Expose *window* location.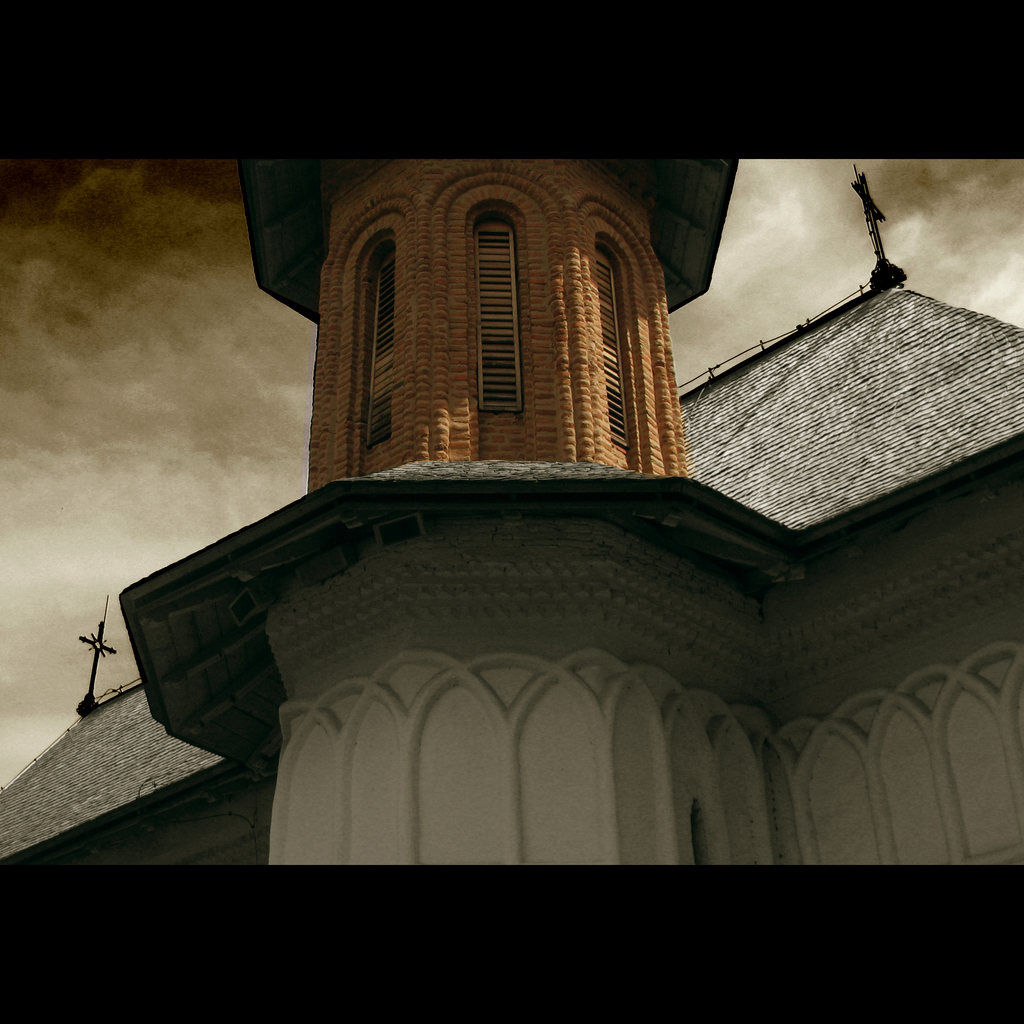
Exposed at box(472, 218, 526, 414).
